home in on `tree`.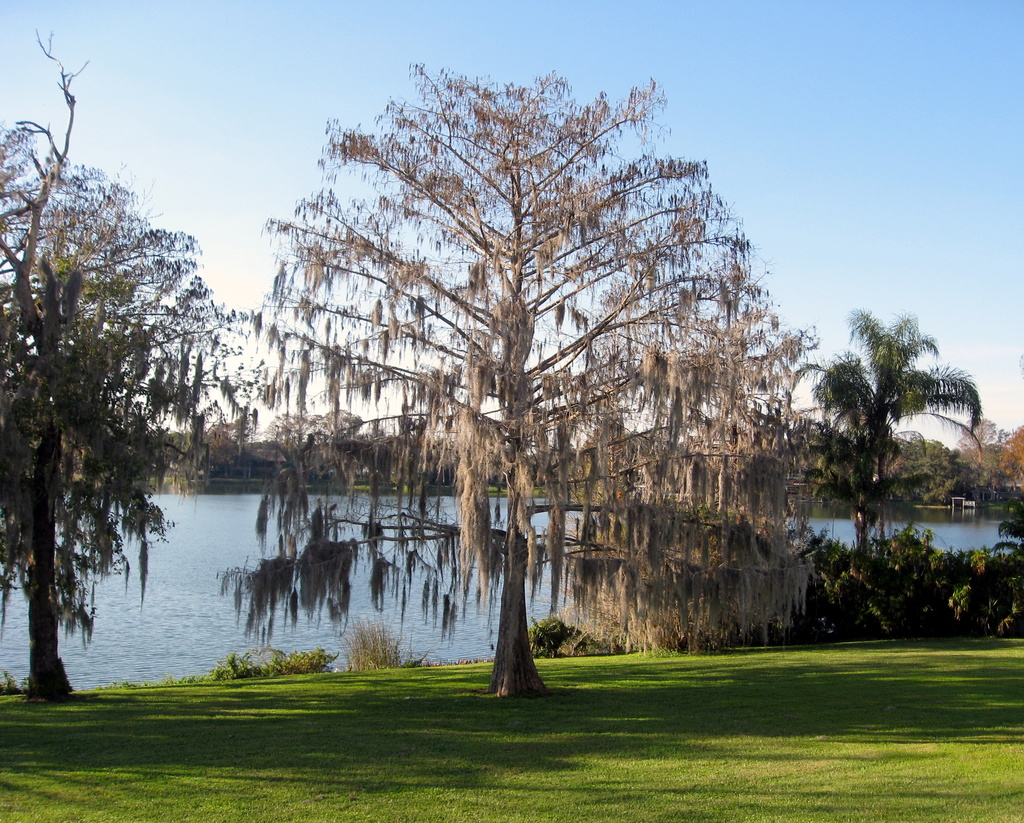
Homed in at [207,53,820,697].
